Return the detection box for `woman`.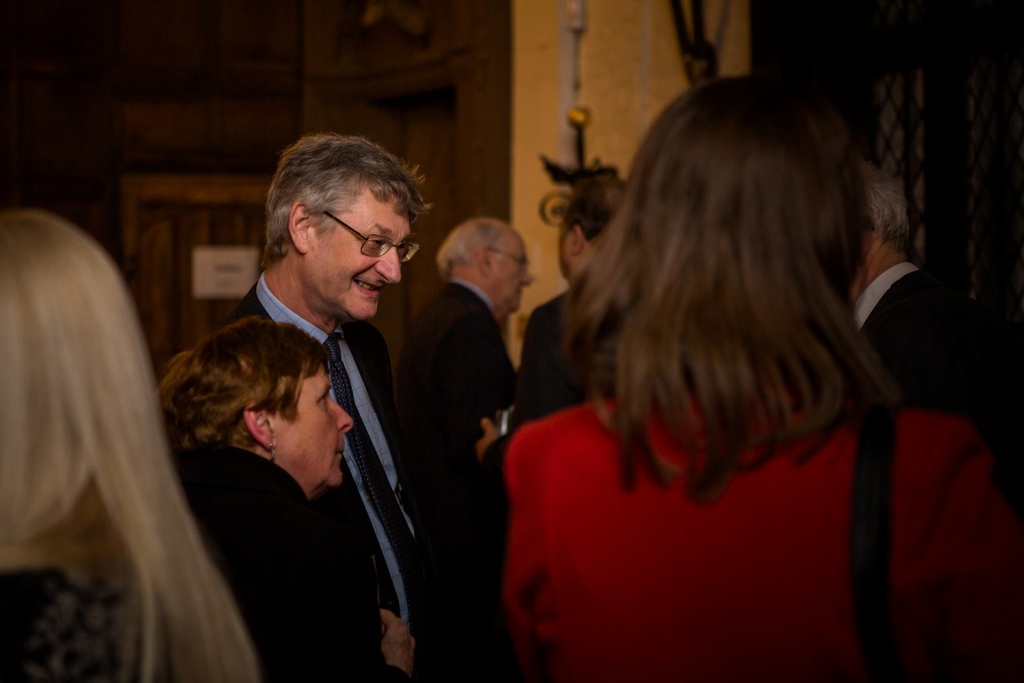
bbox=[0, 209, 278, 682].
